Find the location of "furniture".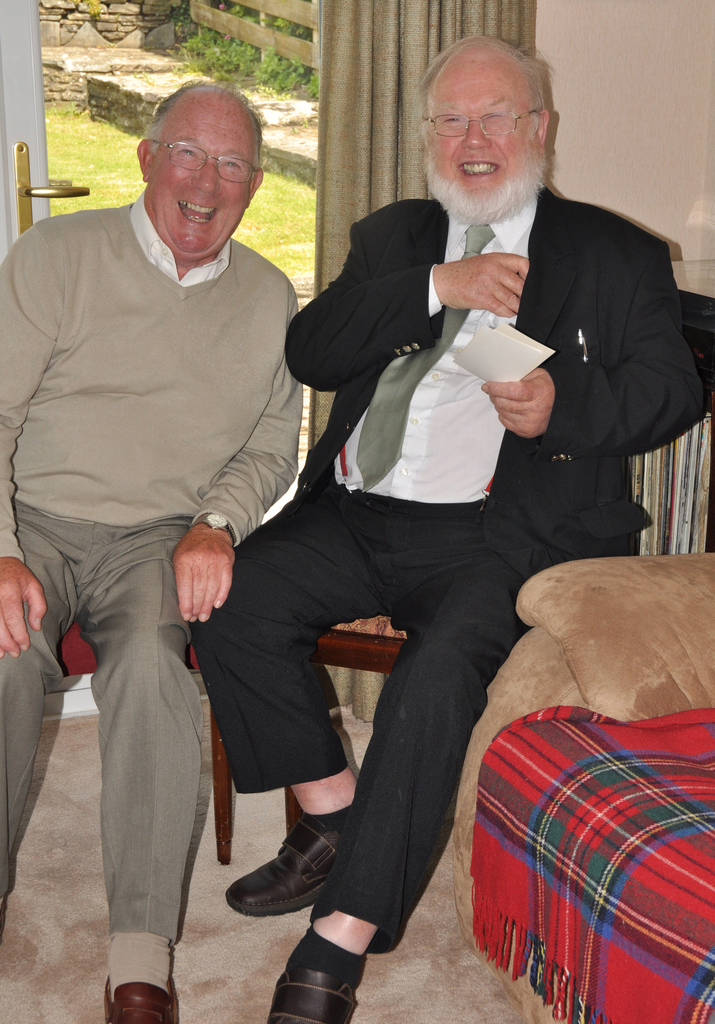
Location: bbox(625, 288, 714, 550).
